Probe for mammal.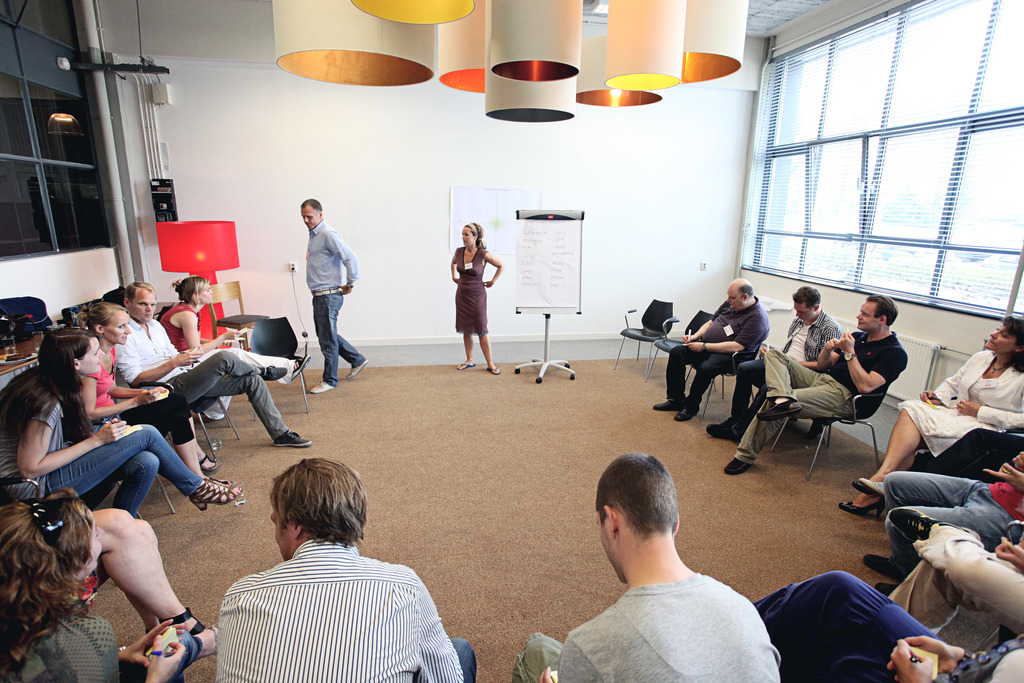
Probe result: 836:311:1023:516.
